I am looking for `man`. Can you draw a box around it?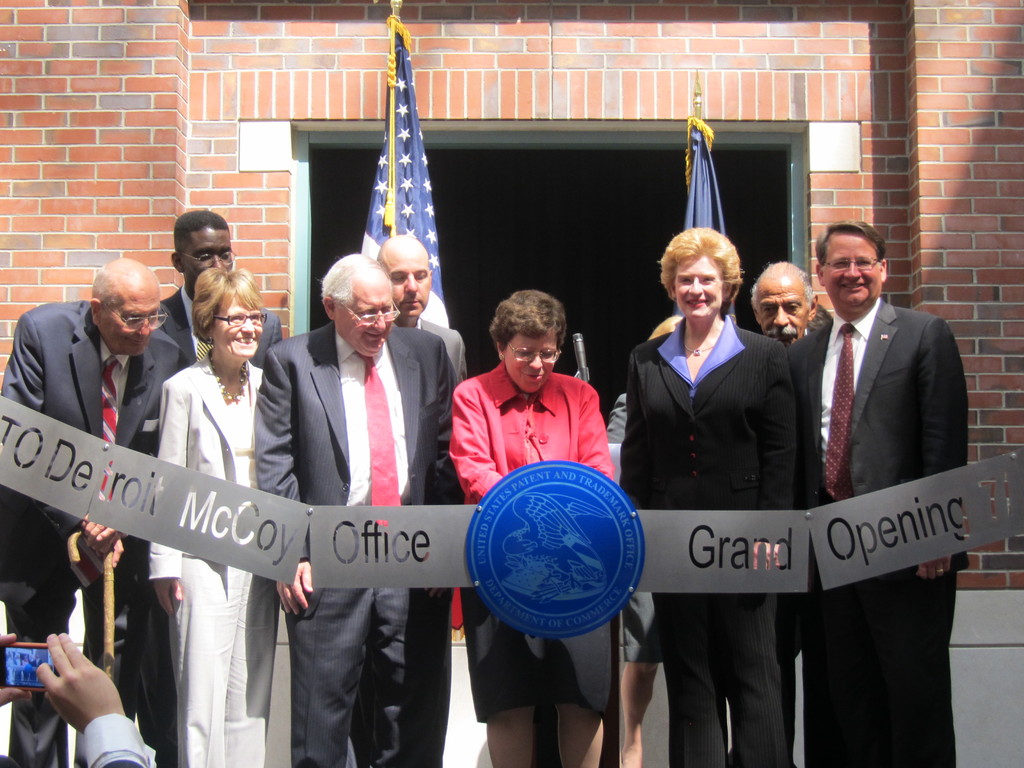
Sure, the bounding box is left=763, top=207, right=977, bottom=697.
